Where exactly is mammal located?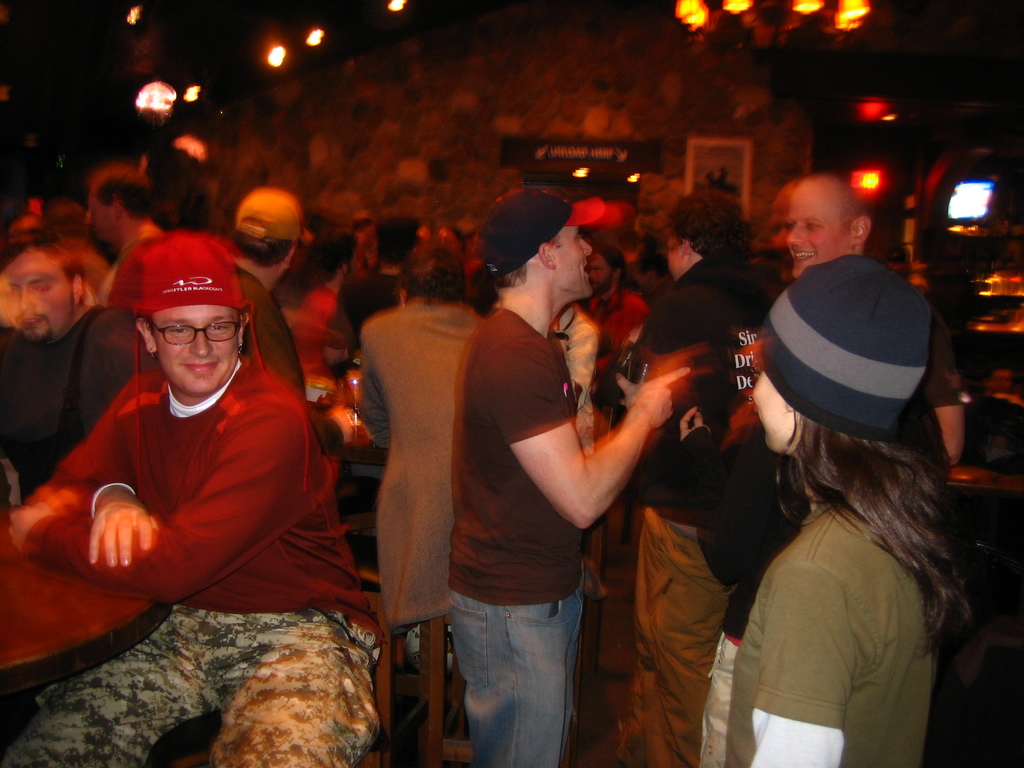
Its bounding box is [447, 188, 688, 767].
